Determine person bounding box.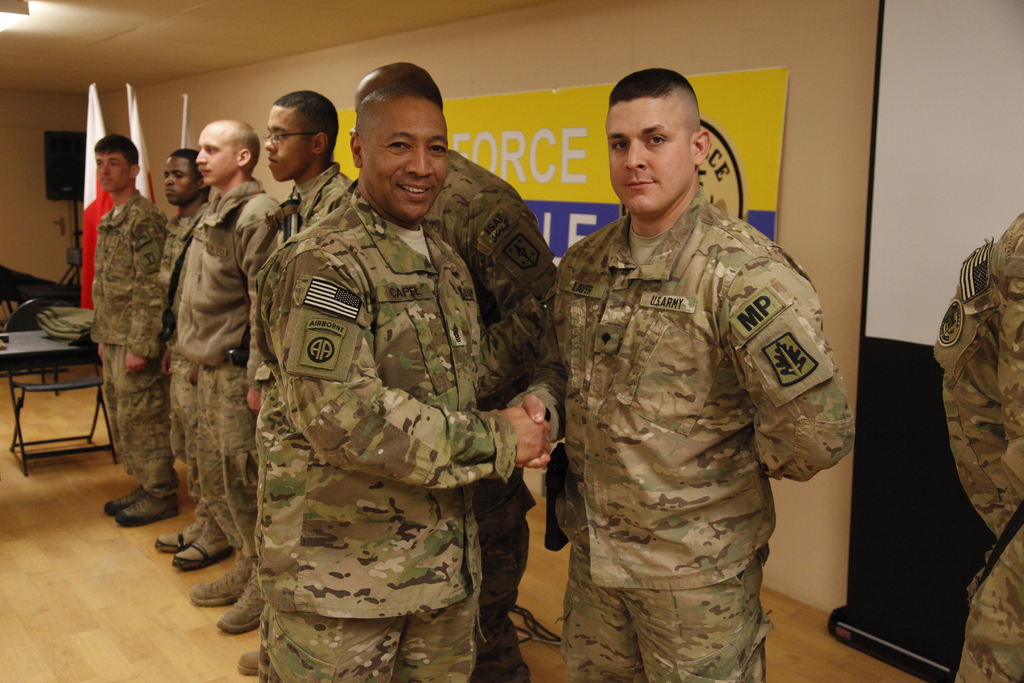
Determined: 259, 89, 551, 682.
